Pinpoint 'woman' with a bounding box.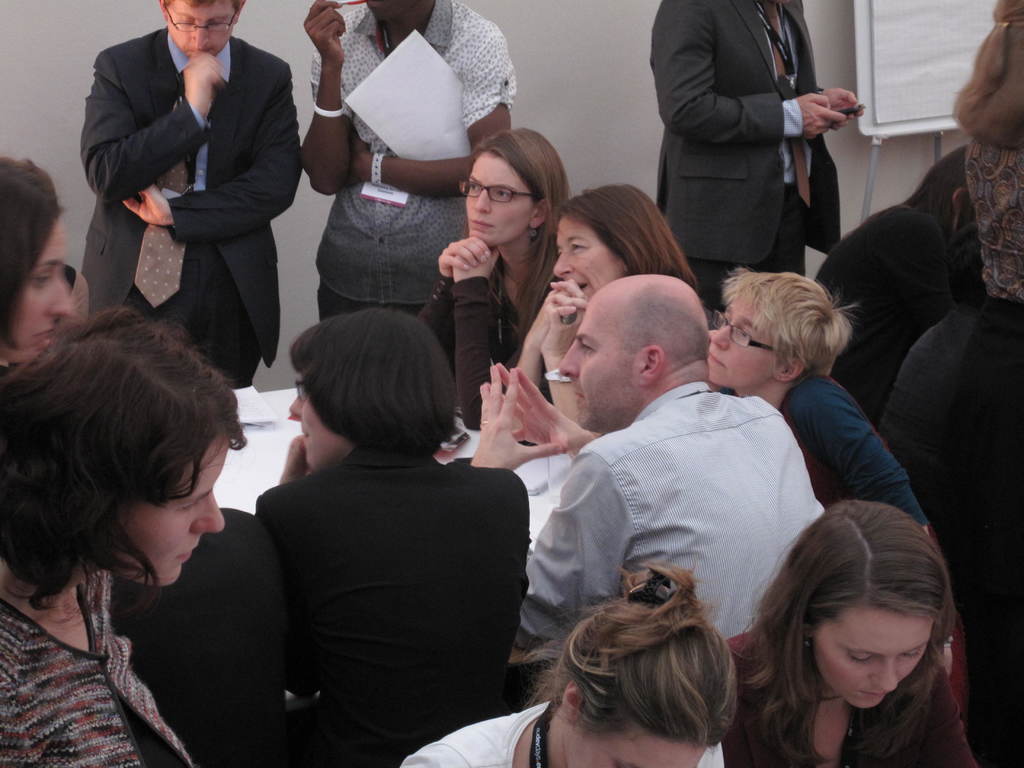
crop(418, 125, 575, 433).
